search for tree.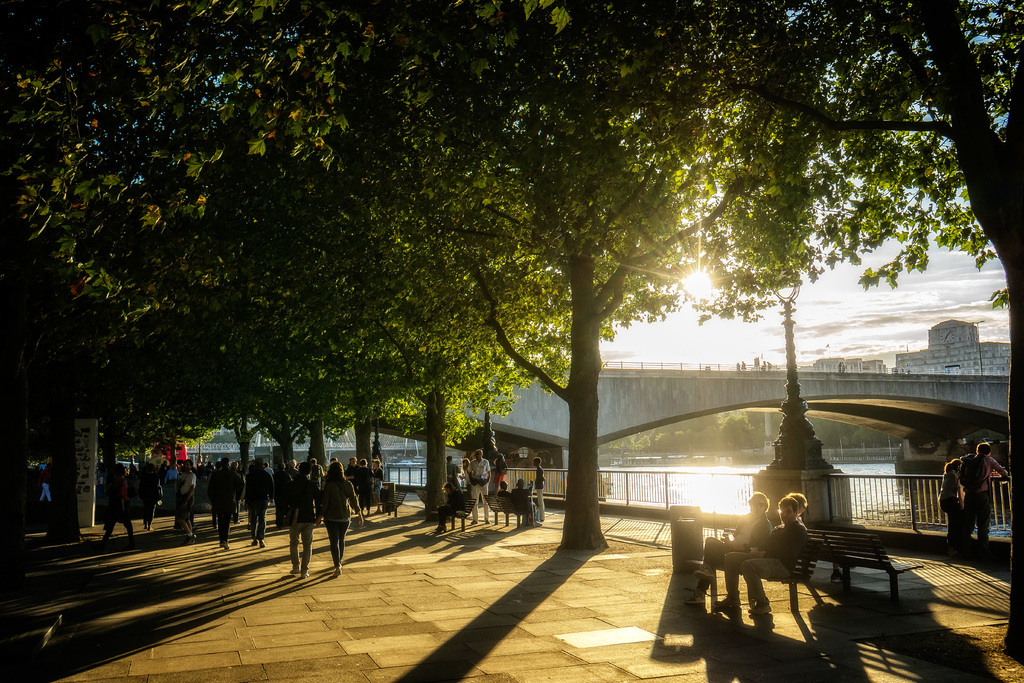
Found at 428,0,754,555.
